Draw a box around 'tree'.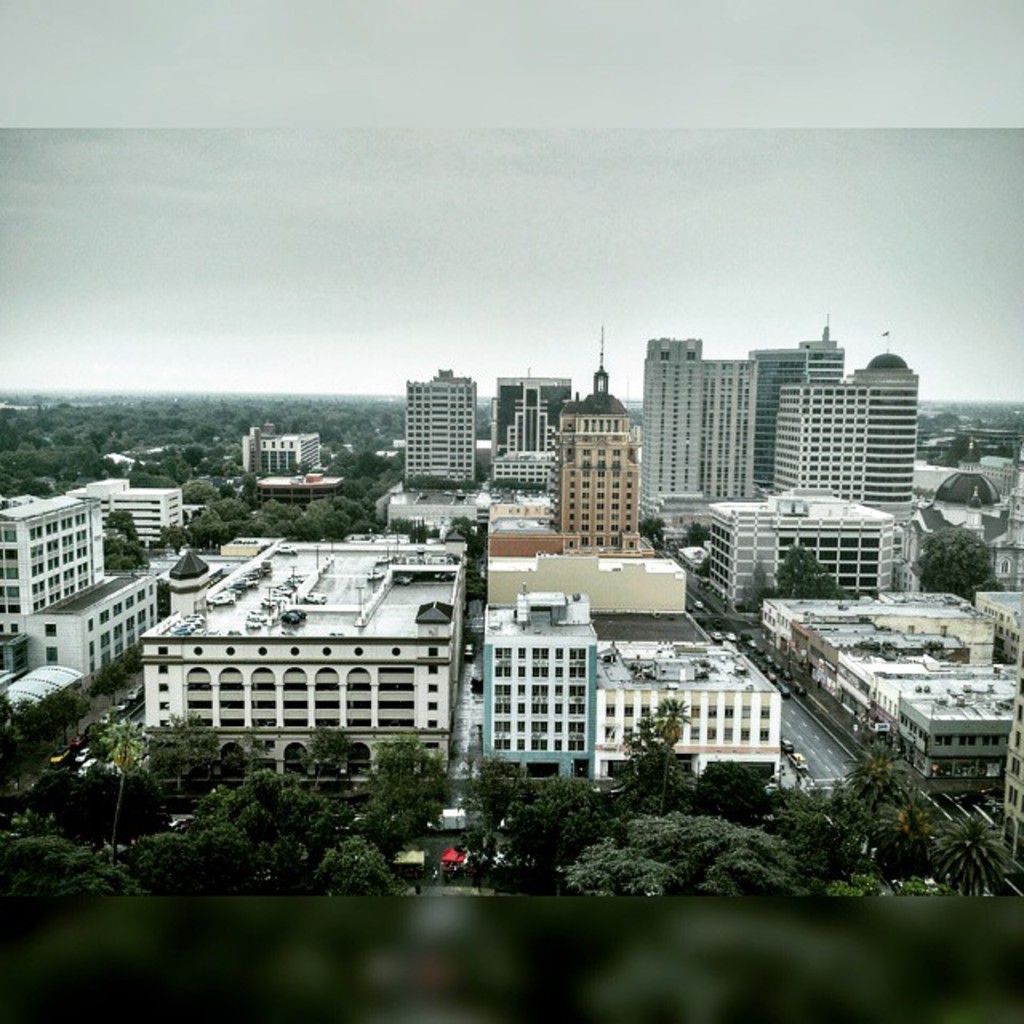
l=440, t=507, r=485, b=614.
